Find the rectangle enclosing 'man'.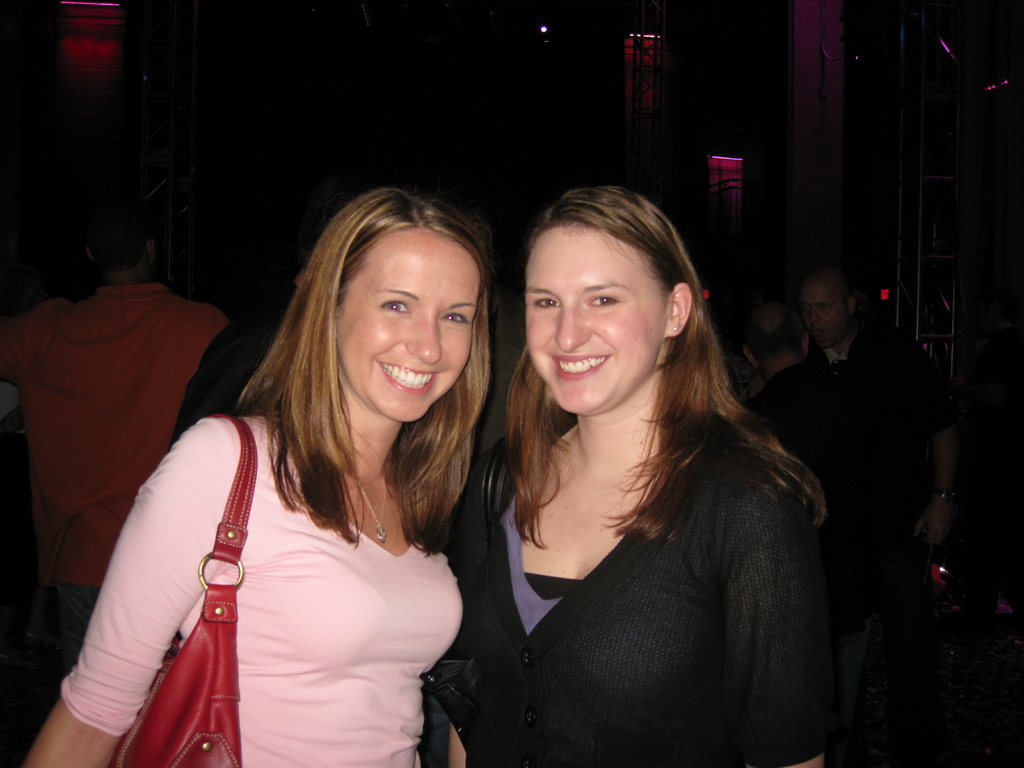
rect(0, 213, 225, 665).
